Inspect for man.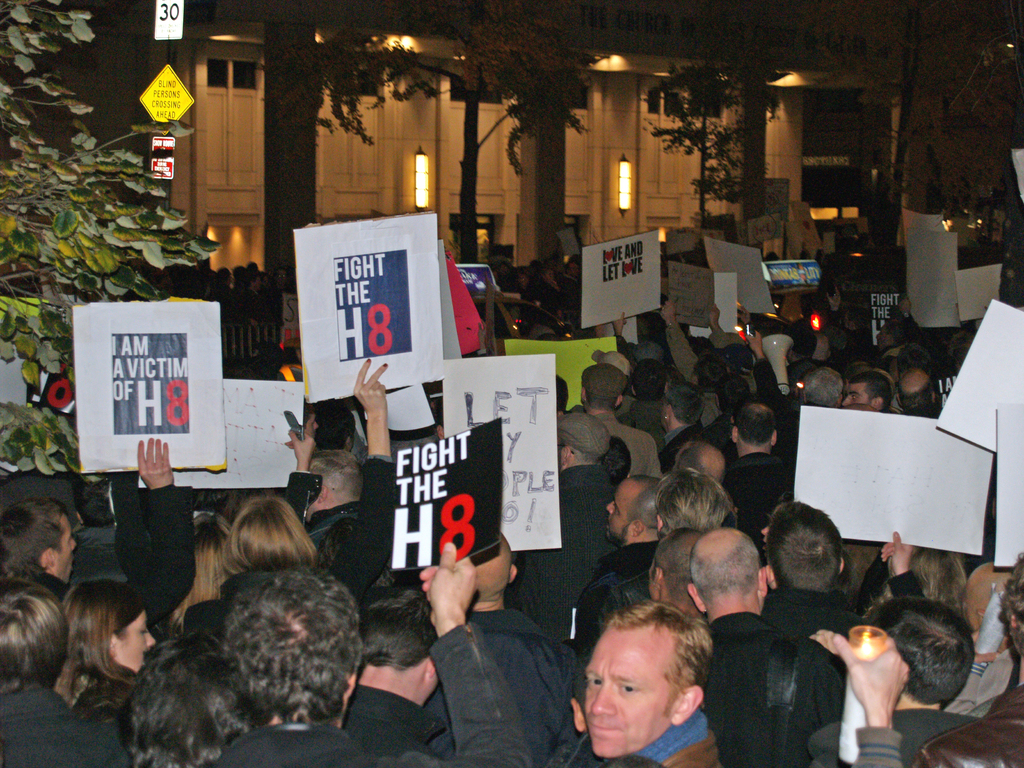
Inspection: detection(0, 436, 196, 630).
